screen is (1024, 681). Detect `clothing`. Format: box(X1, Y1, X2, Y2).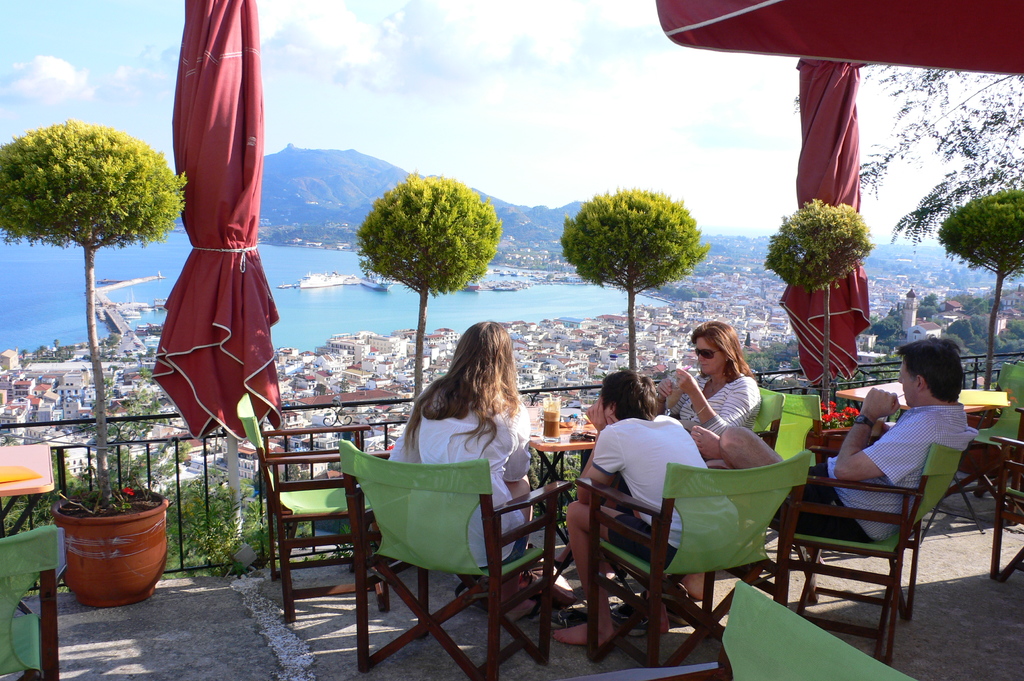
box(382, 374, 542, 550).
